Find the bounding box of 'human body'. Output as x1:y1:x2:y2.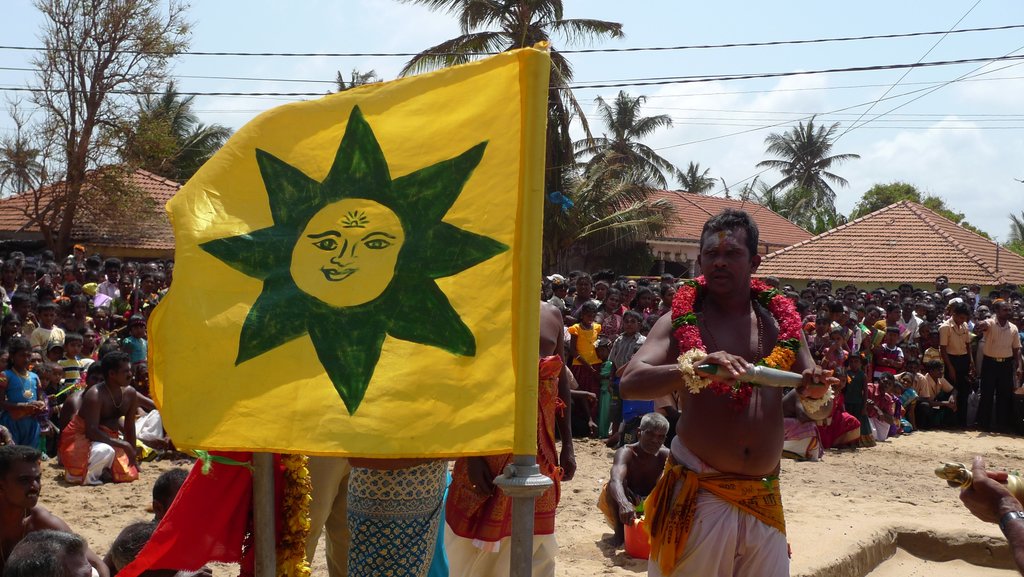
614:252:835:558.
